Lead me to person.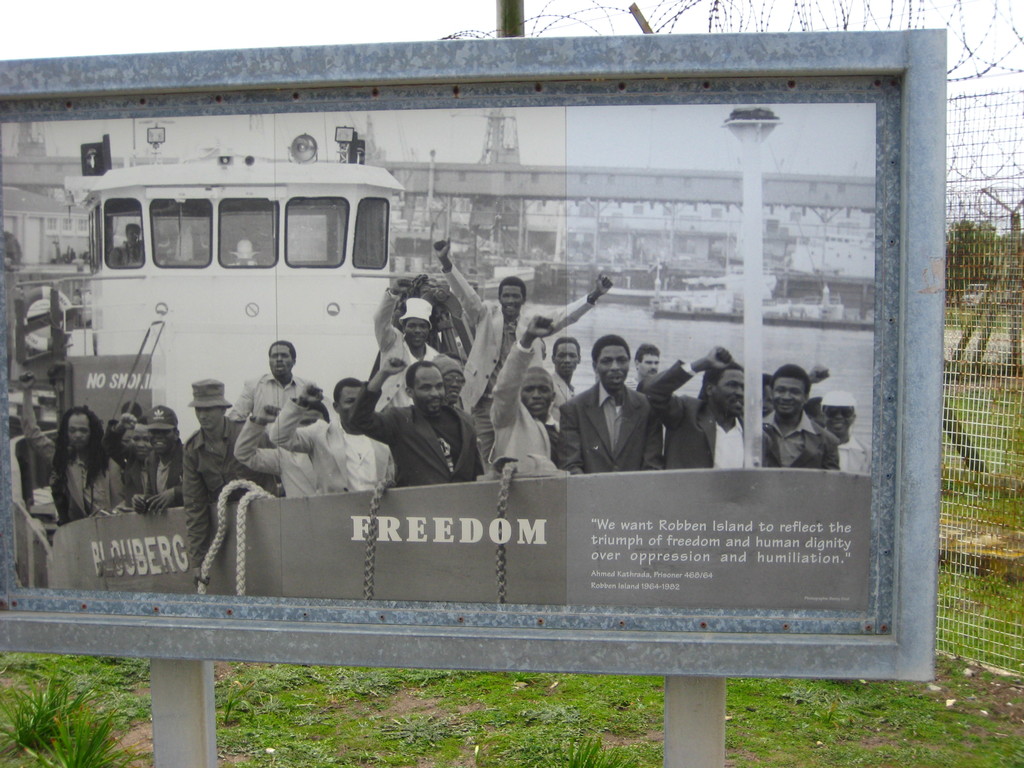
Lead to 99/403/152/520.
